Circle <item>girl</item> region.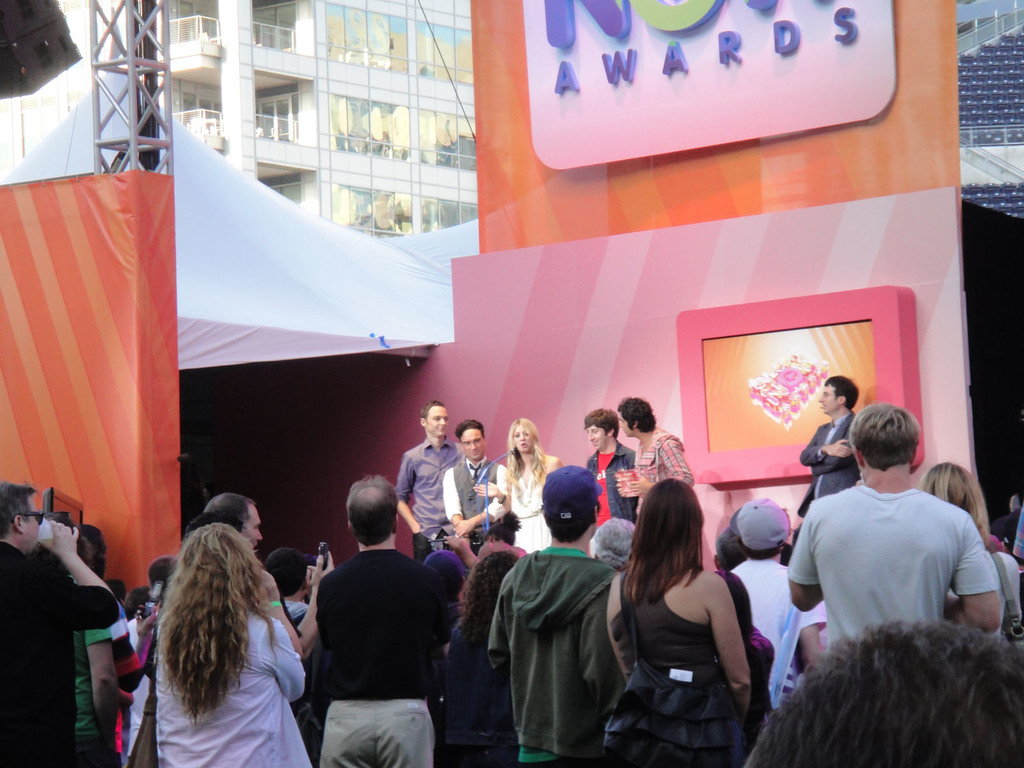
Region: select_region(604, 476, 755, 767).
